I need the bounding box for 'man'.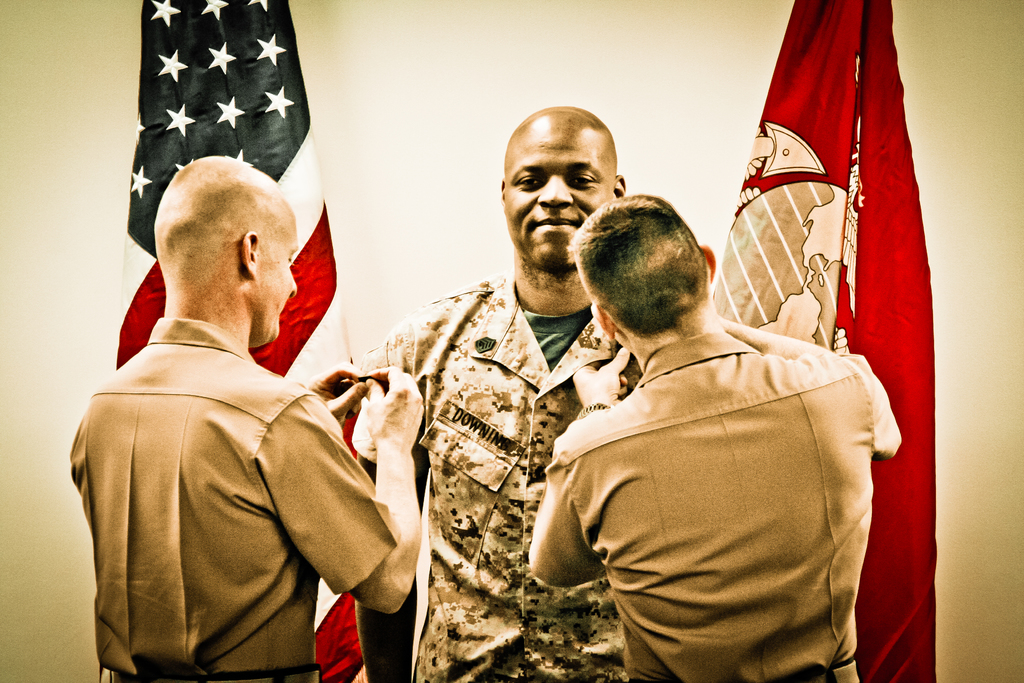
Here it is: box=[353, 104, 655, 682].
